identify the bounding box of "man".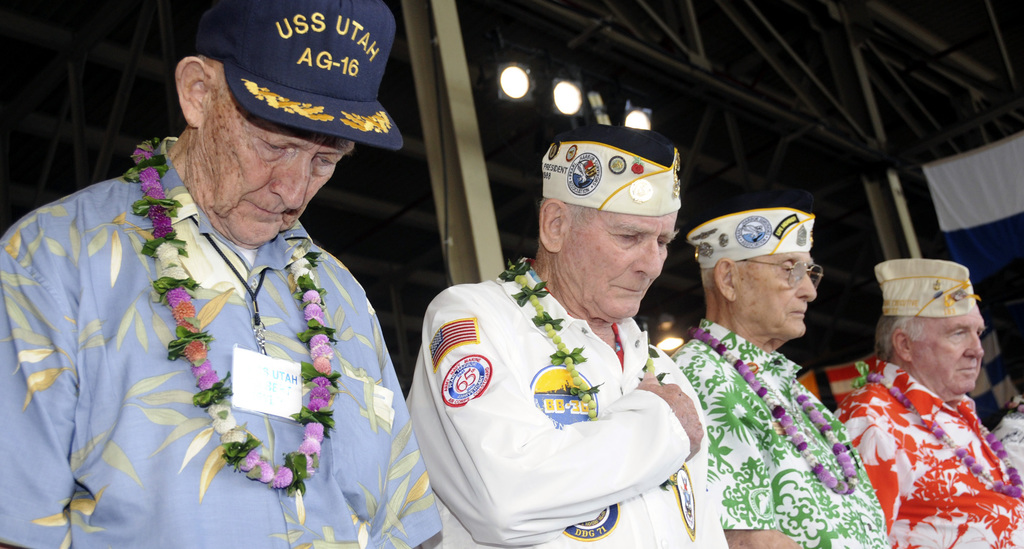
rect(0, 0, 437, 548).
